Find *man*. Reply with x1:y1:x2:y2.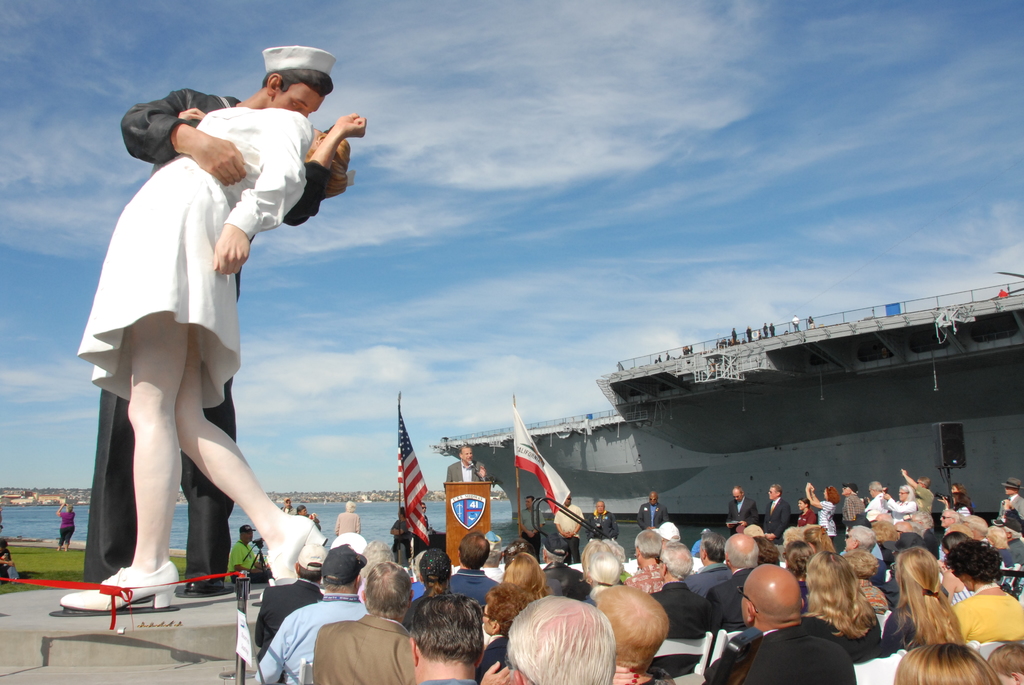
225:520:269:586.
